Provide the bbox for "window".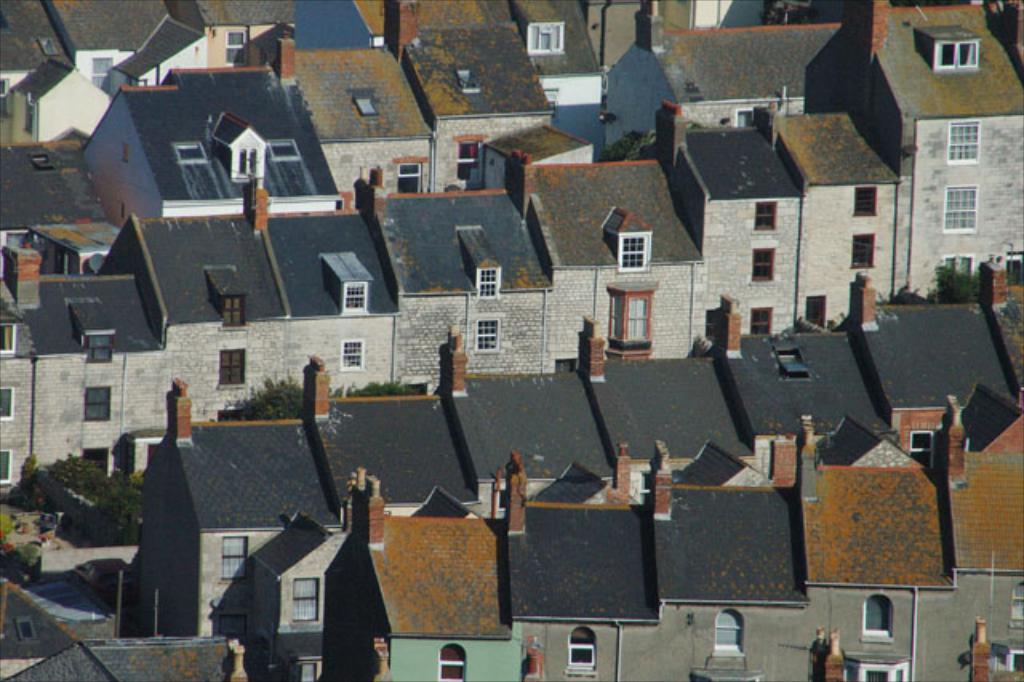
[x1=803, y1=293, x2=827, y2=327].
